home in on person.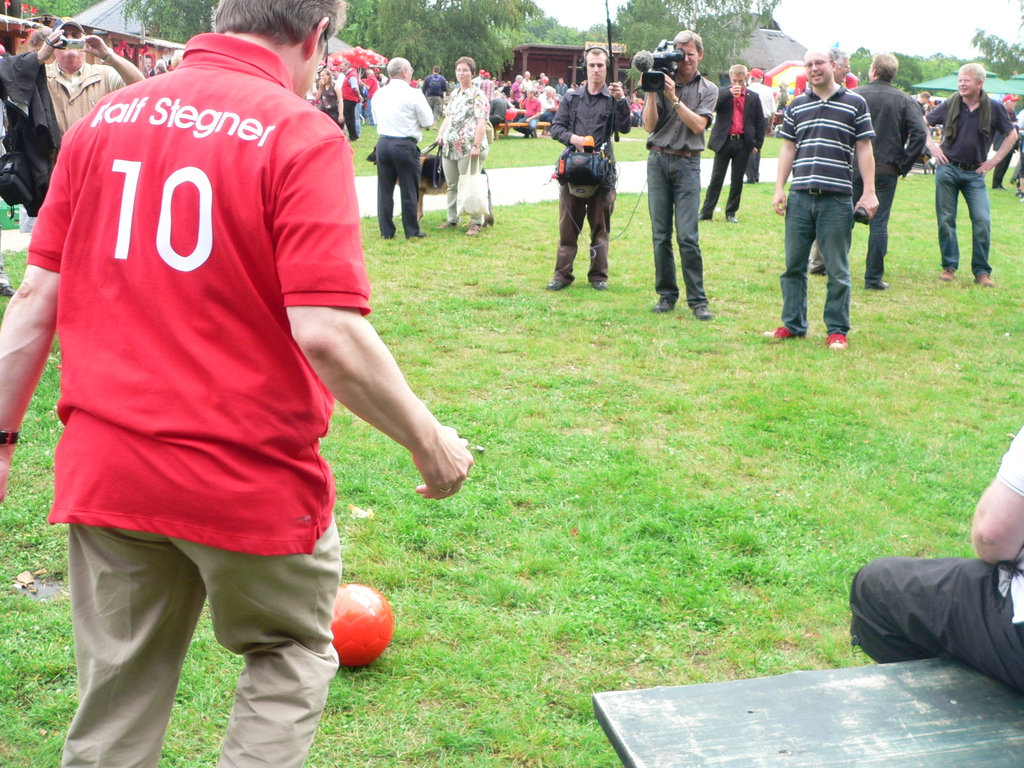
Homed in at region(8, 10, 137, 199).
